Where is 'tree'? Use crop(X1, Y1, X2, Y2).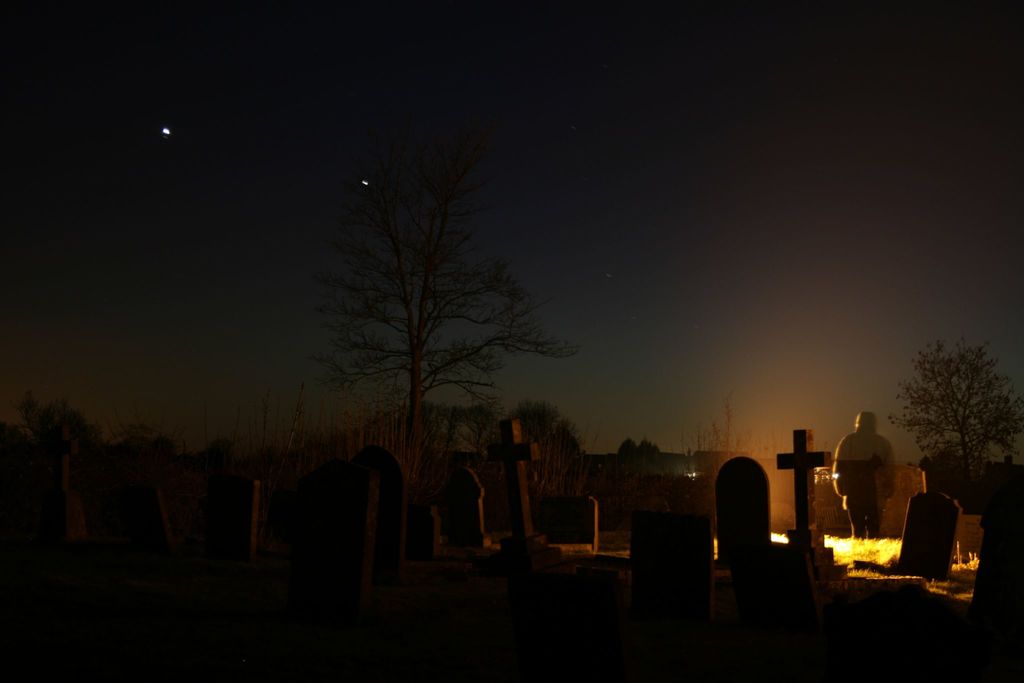
crop(884, 334, 1021, 507).
